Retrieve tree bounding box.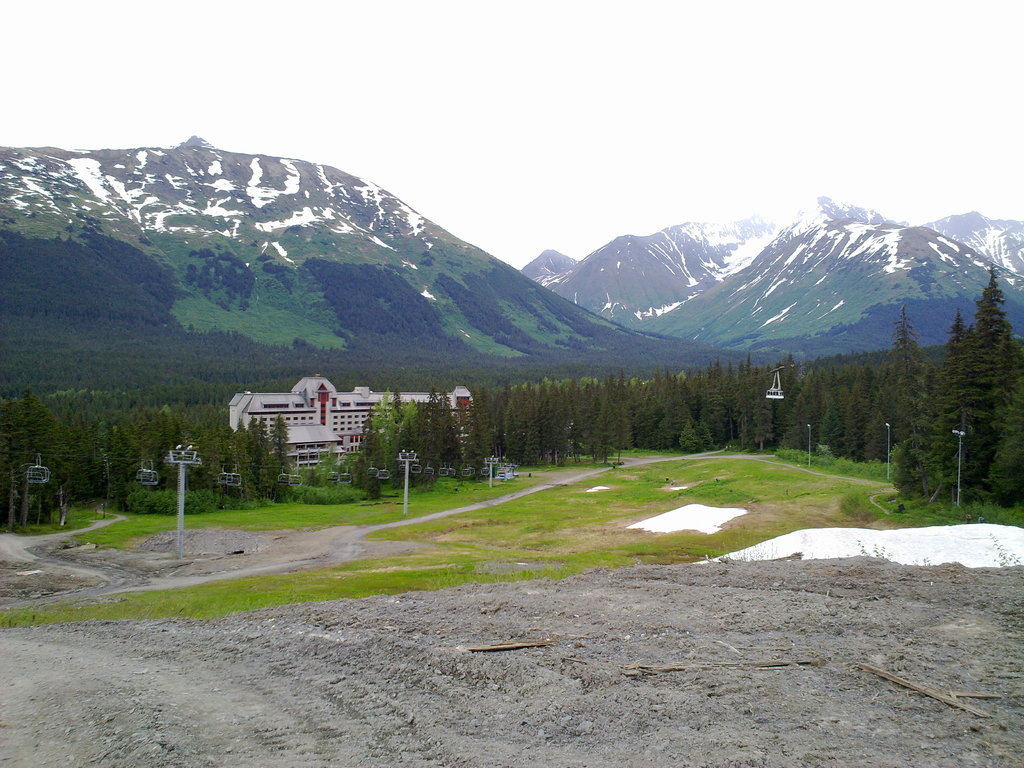
Bounding box: 2:383:60:532.
